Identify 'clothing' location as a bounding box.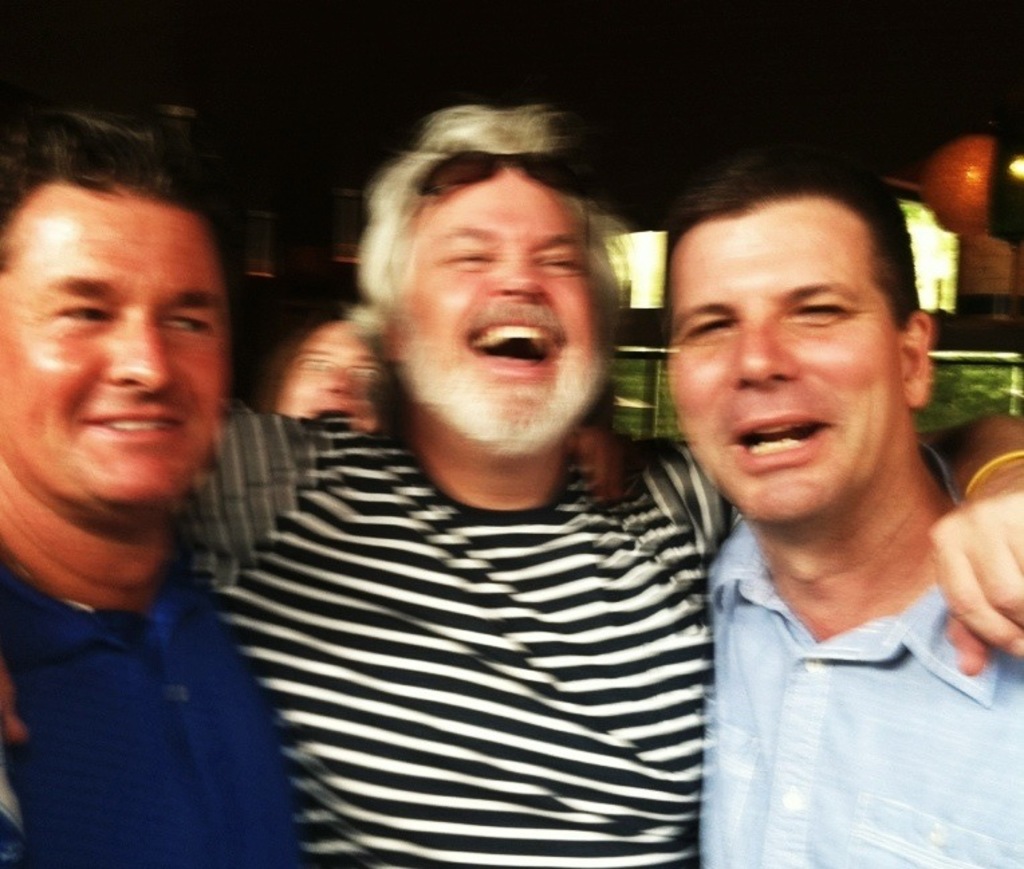
{"x1": 166, "y1": 371, "x2": 745, "y2": 868}.
